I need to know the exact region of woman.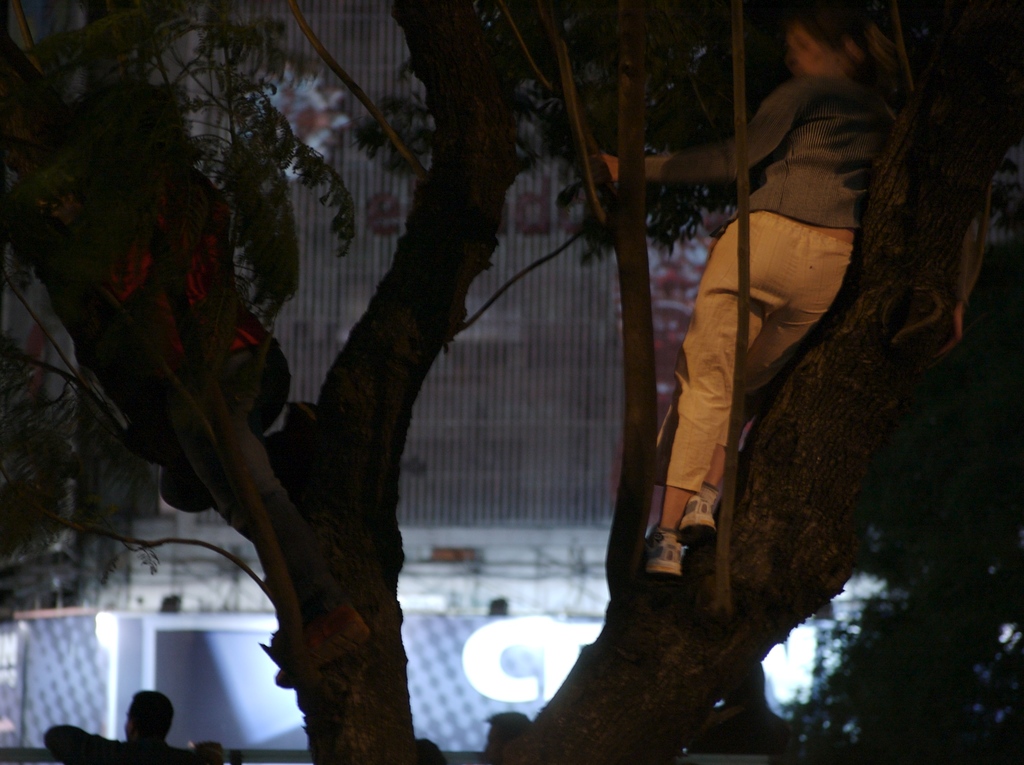
Region: [603,7,881,571].
